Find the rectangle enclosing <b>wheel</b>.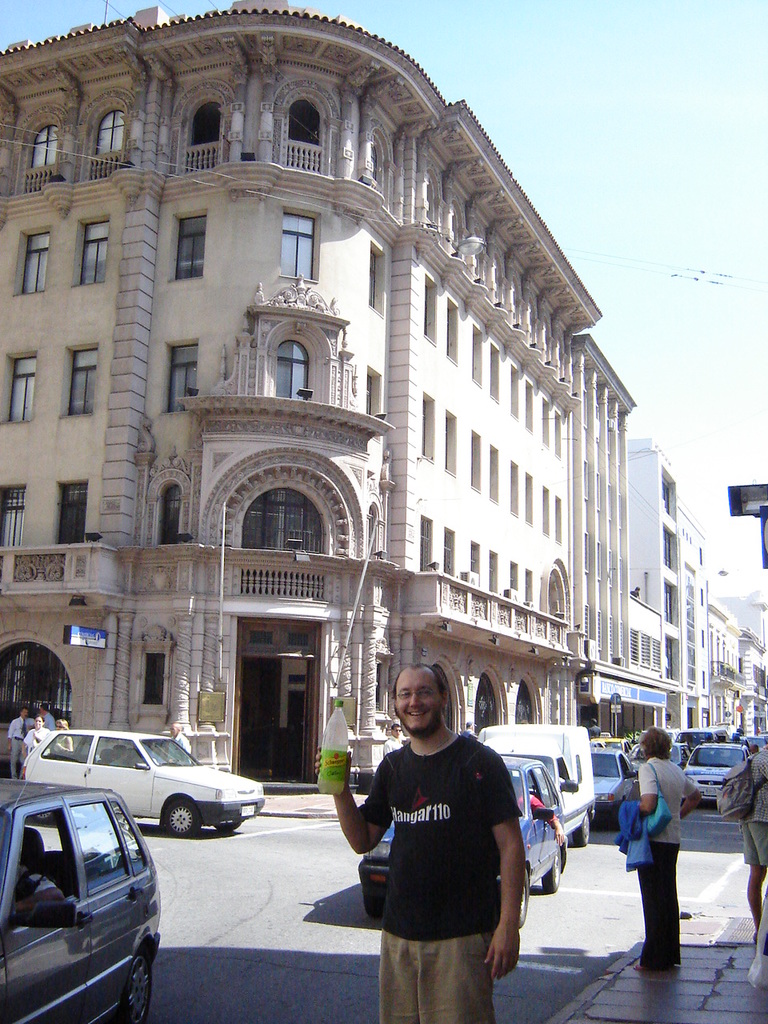
211 814 234 835.
